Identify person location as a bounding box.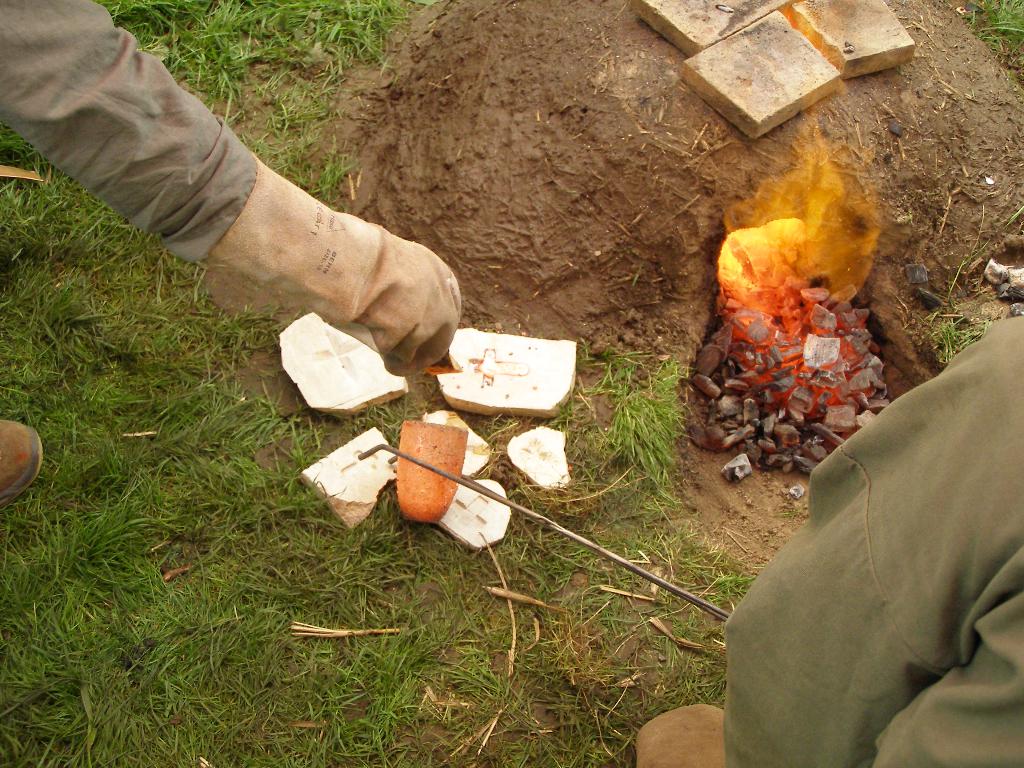
bbox=(0, 0, 467, 511).
